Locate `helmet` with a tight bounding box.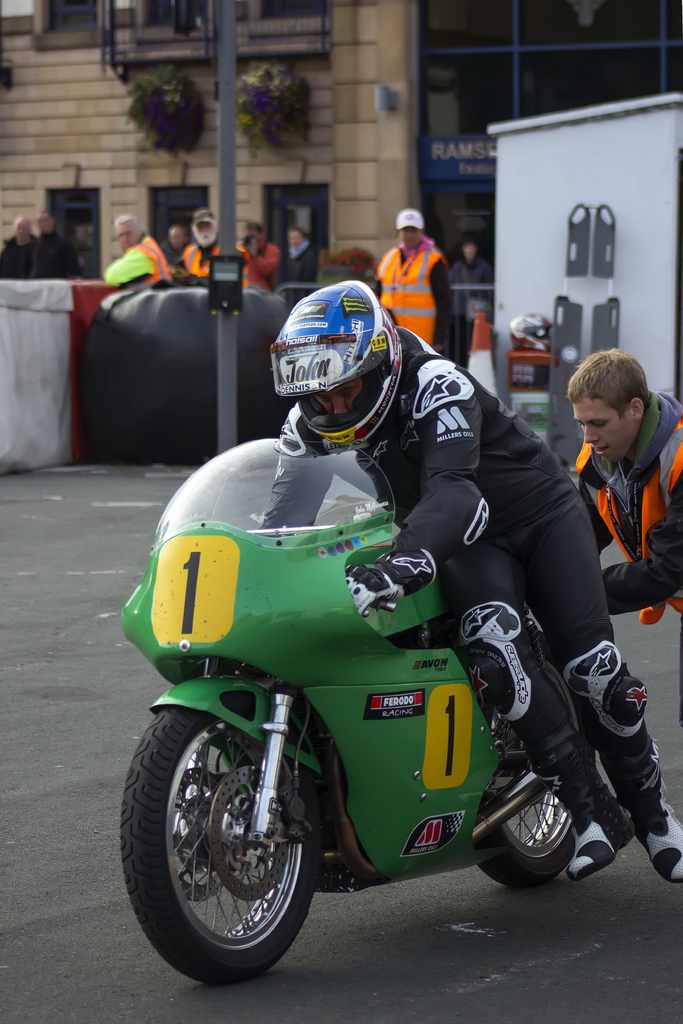
bbox=[263, 278, 417, 456].
